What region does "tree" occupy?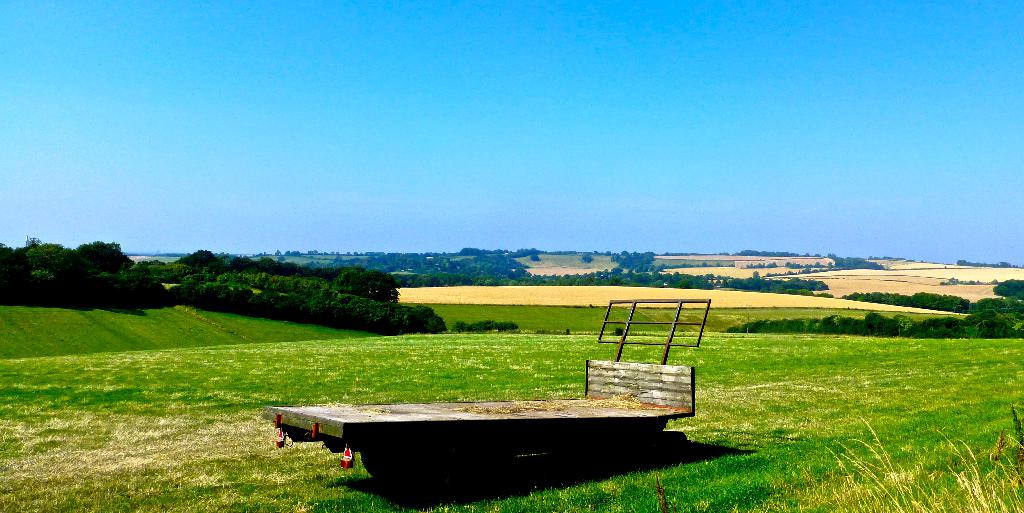
rect(108, 265, 137, 305).
